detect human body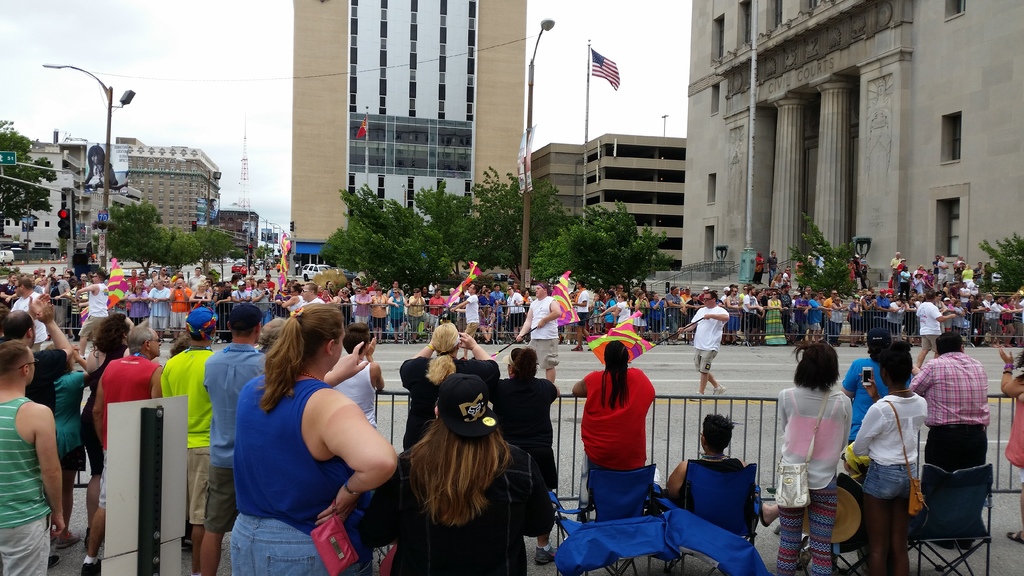
<region>230, 303, 406, 573</region>
